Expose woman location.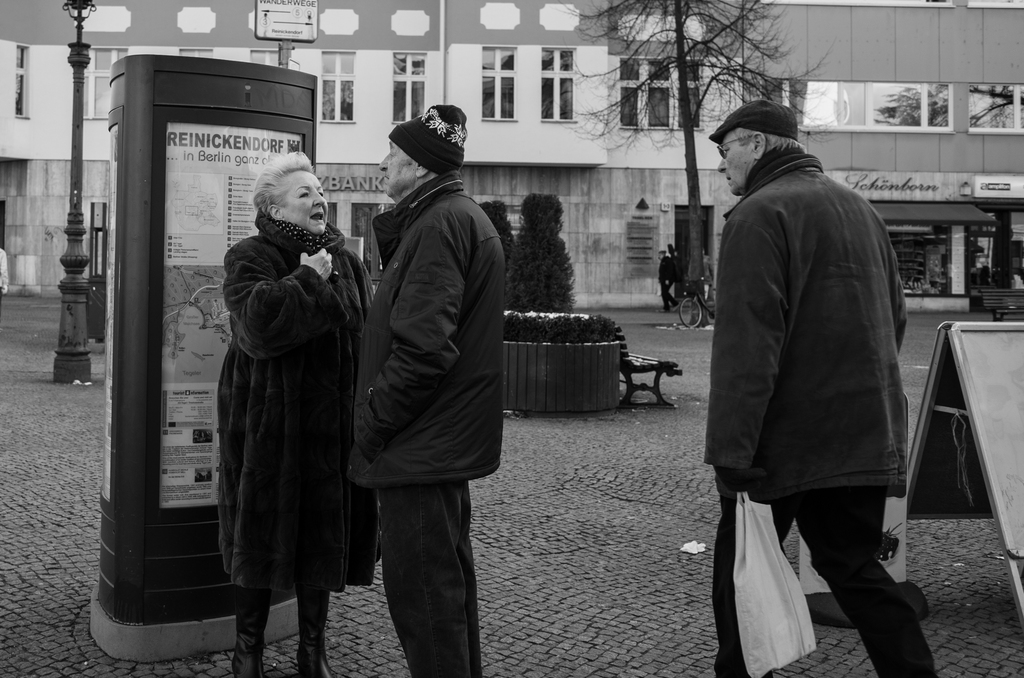
Exposed at (x1=197, y1=151, x2=365, y2=661).
